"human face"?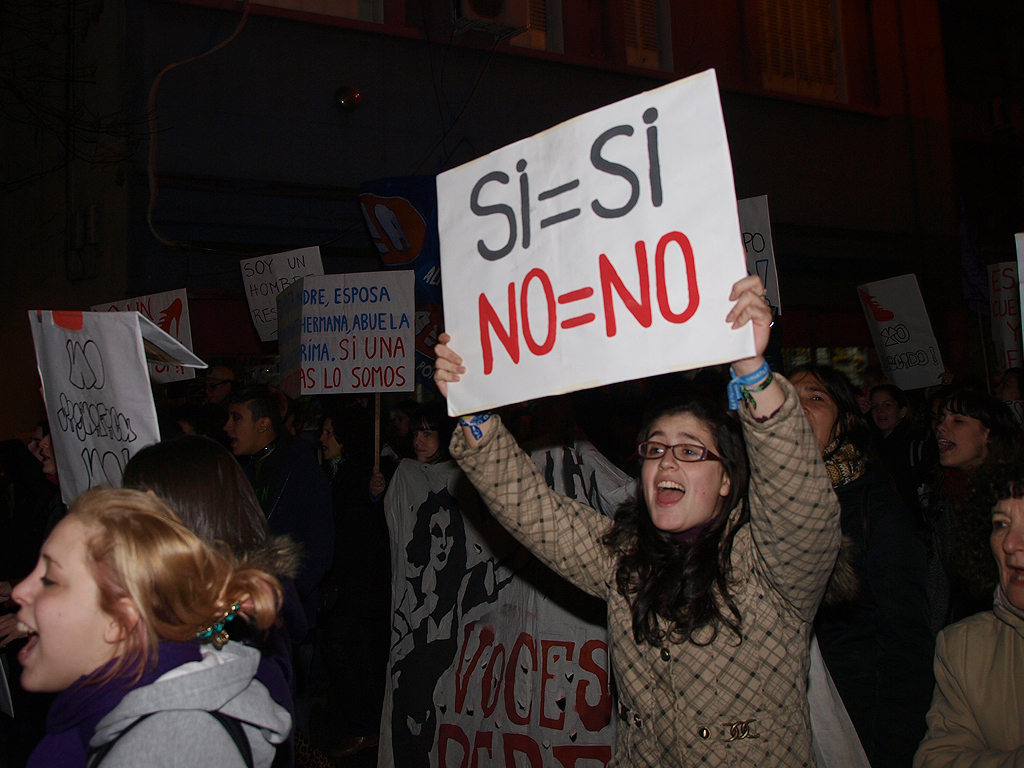
{"left": 35, "top": 430, "right": 54, "bottom": 475}
